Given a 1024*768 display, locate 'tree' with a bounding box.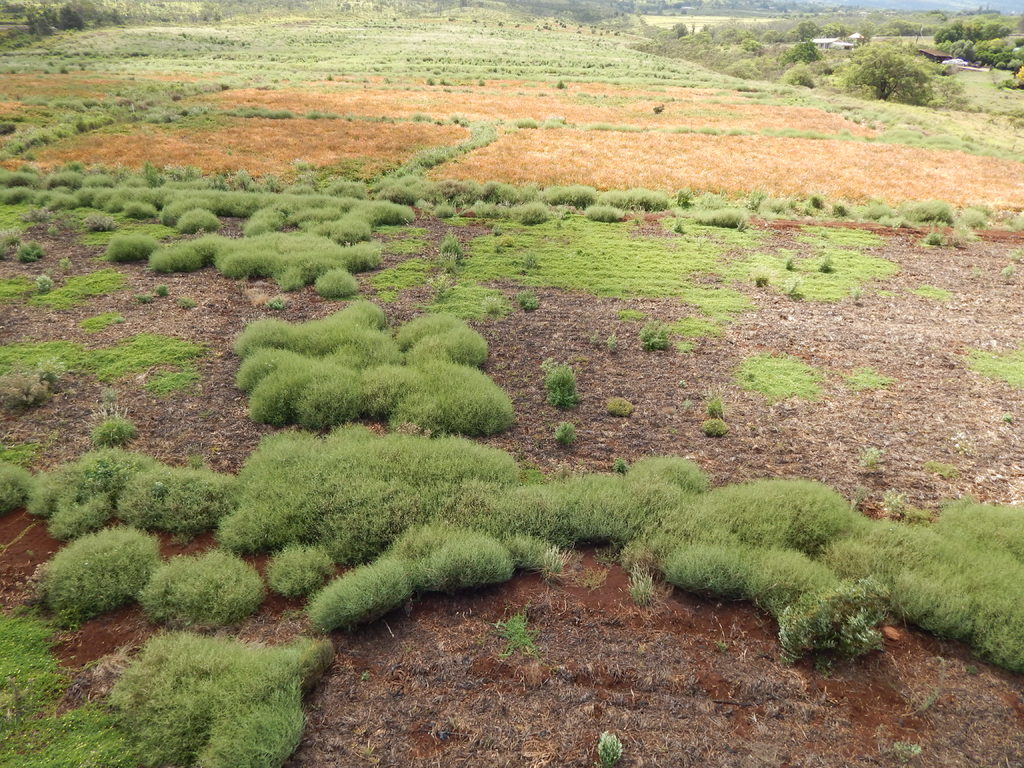
Located: bbox(63, 0, 96, 41).
